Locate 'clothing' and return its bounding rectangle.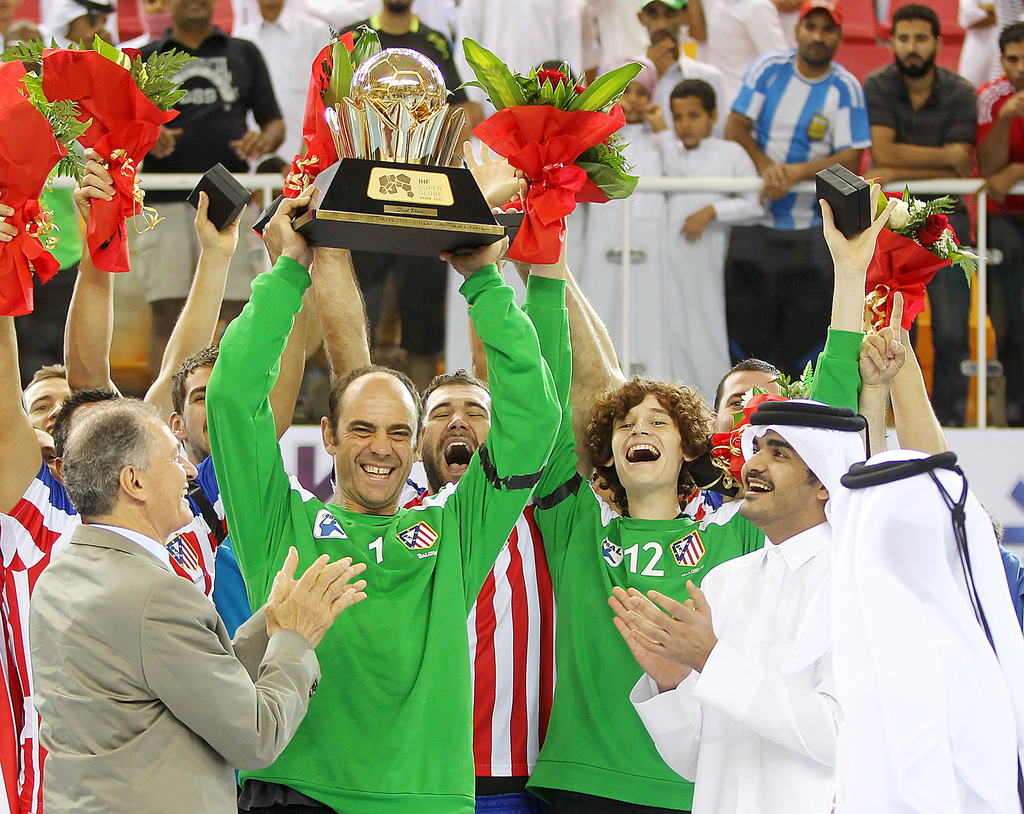
select_region(123, 19, 284, 308).
